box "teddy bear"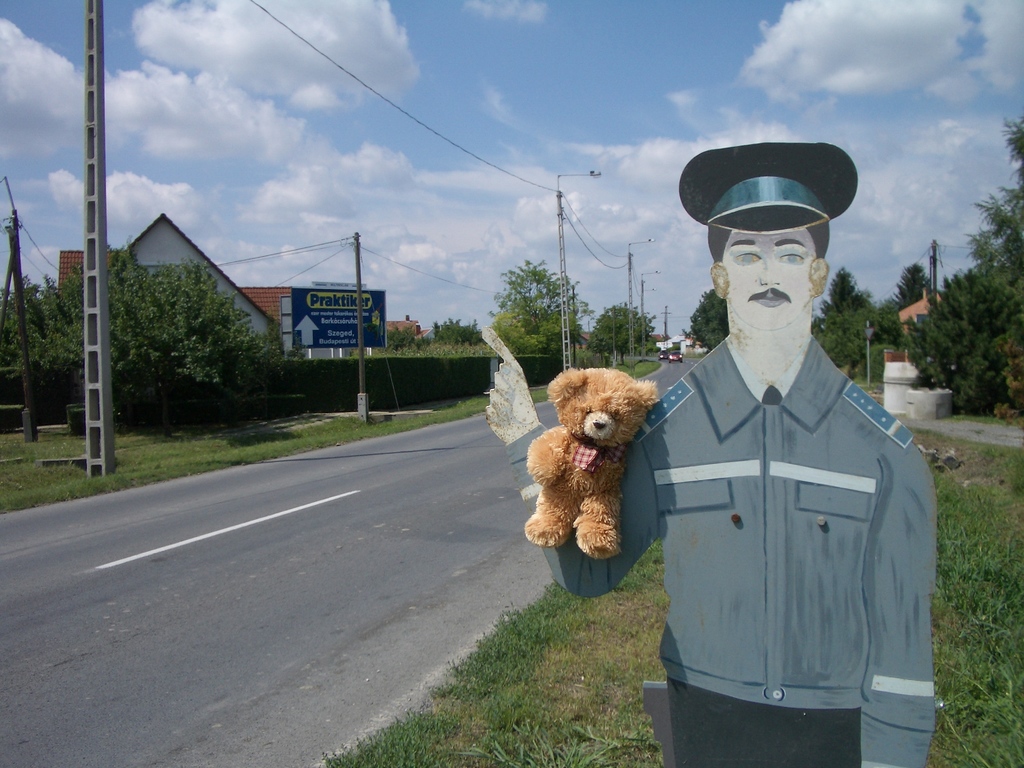
(left=522, top=367, right=662, bottom=557)
